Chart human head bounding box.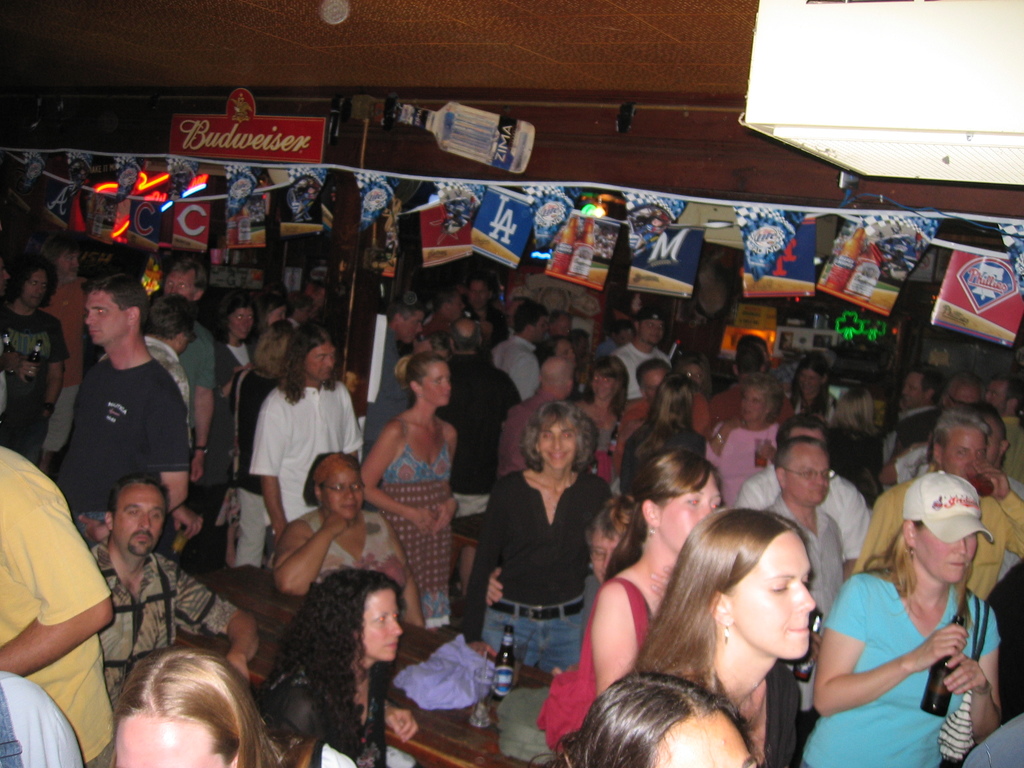
Charted: l=836, t=380, r=884, b=428.
